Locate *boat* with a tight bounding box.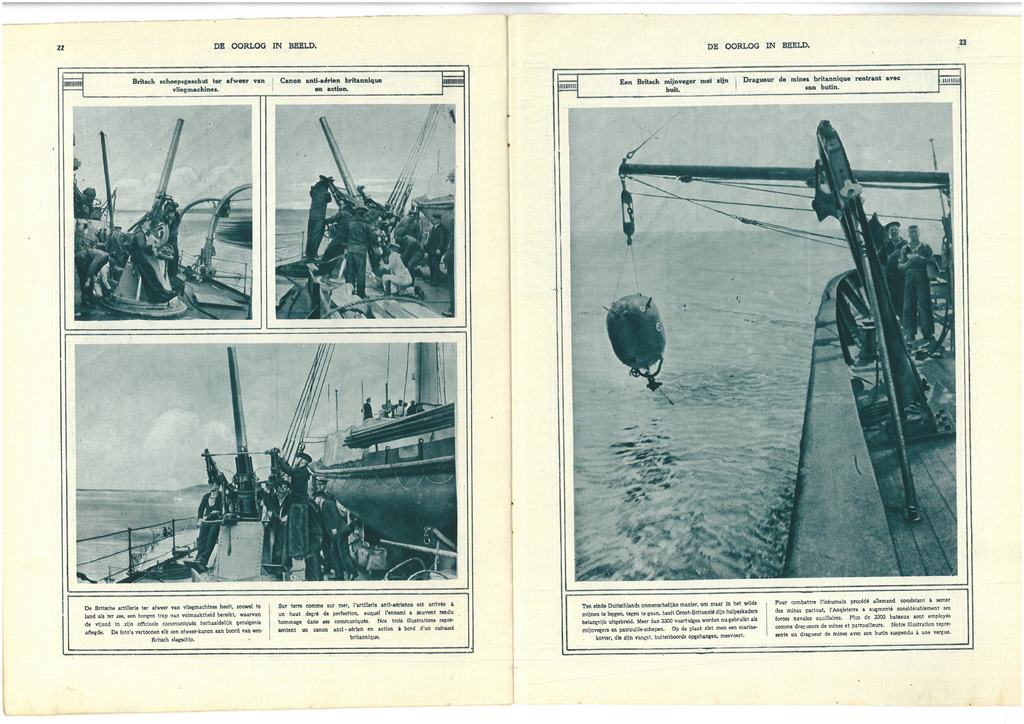
<region>522, 130, 1001, 593</region>.
